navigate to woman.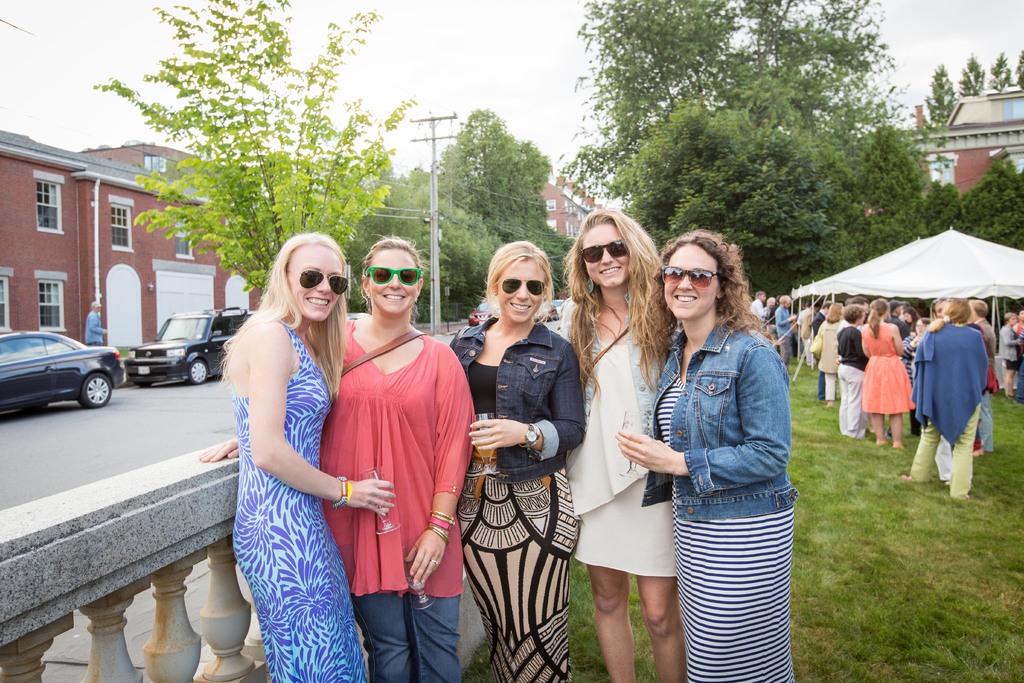
Navigation target: region(220, 231, 399, 682).
